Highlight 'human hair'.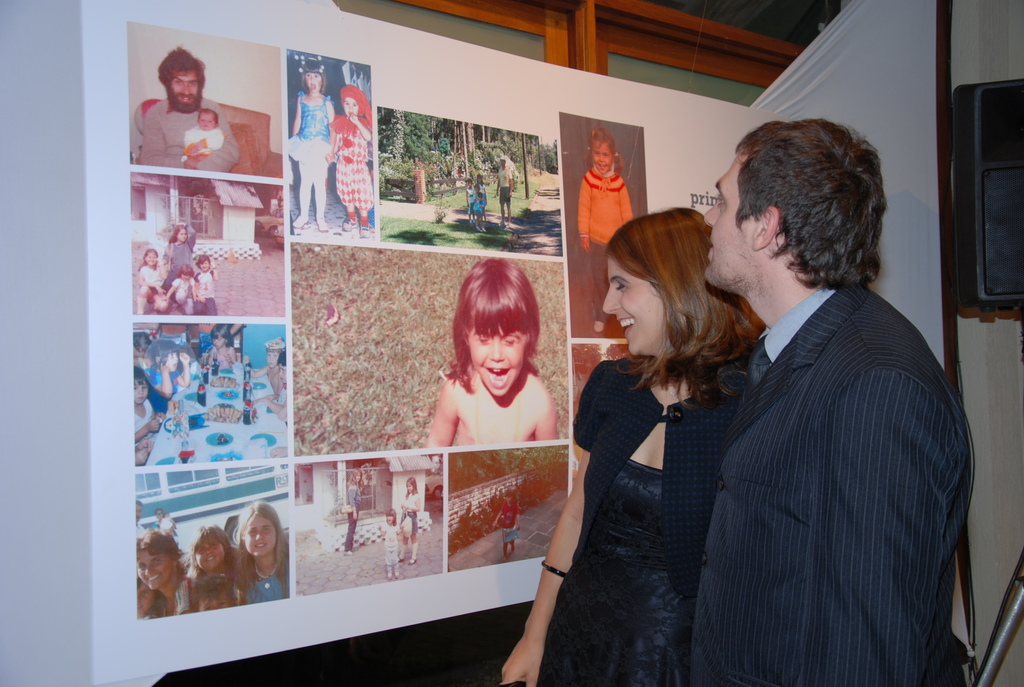
Highlighted region: x1=232 y1=496 x2=291 y2=604.
